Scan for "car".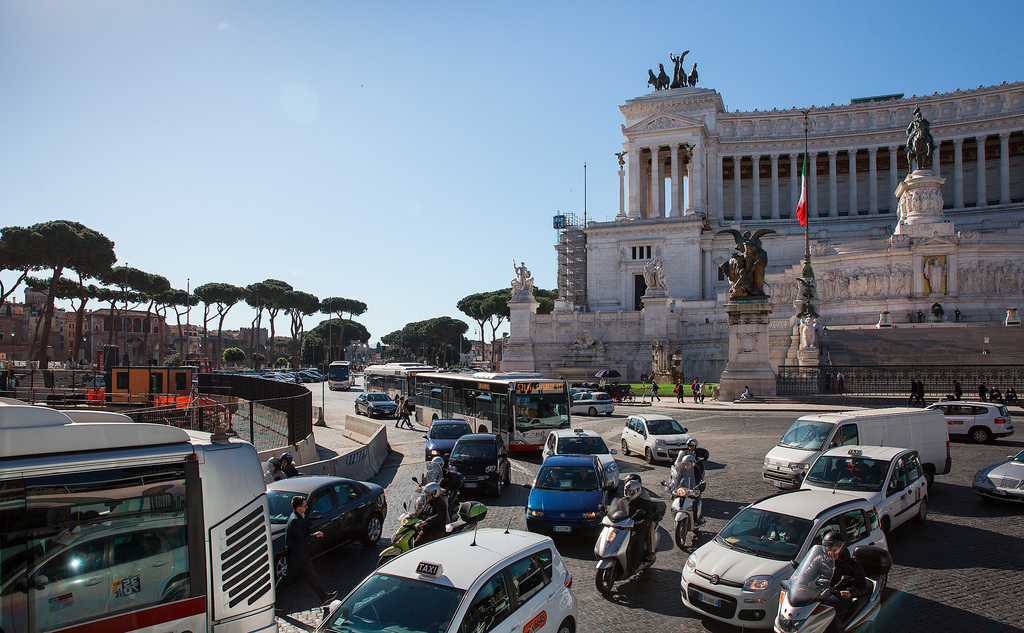
Scan result: (left=967, top=447, right=1023, bottom=511).
